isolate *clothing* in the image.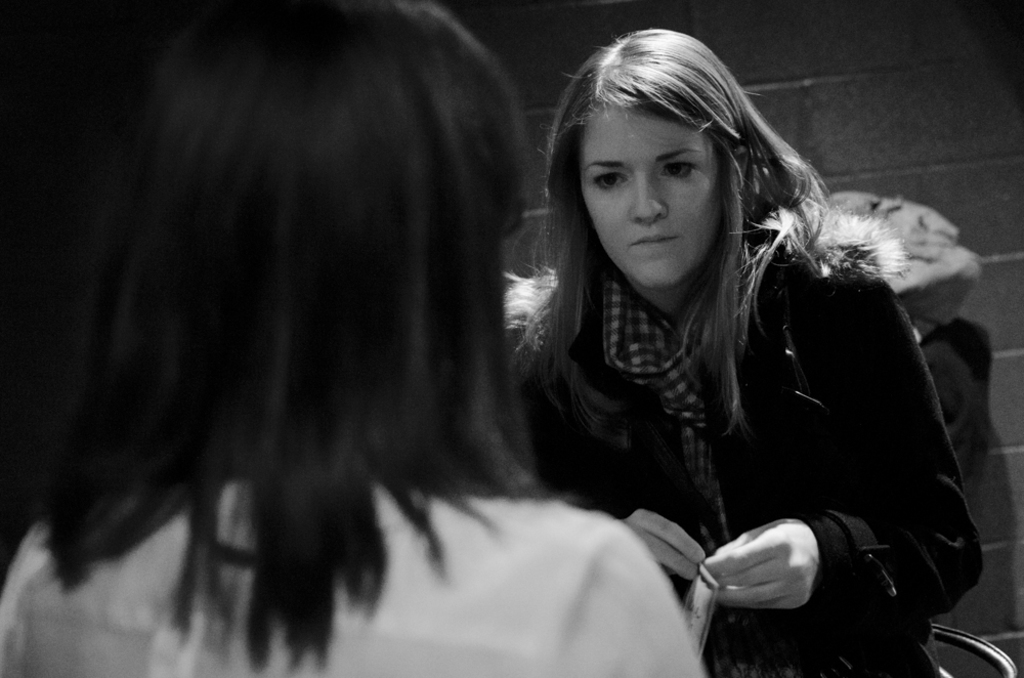
Isolated region: x1=505, y1=203, x2=1002, y2=622.
